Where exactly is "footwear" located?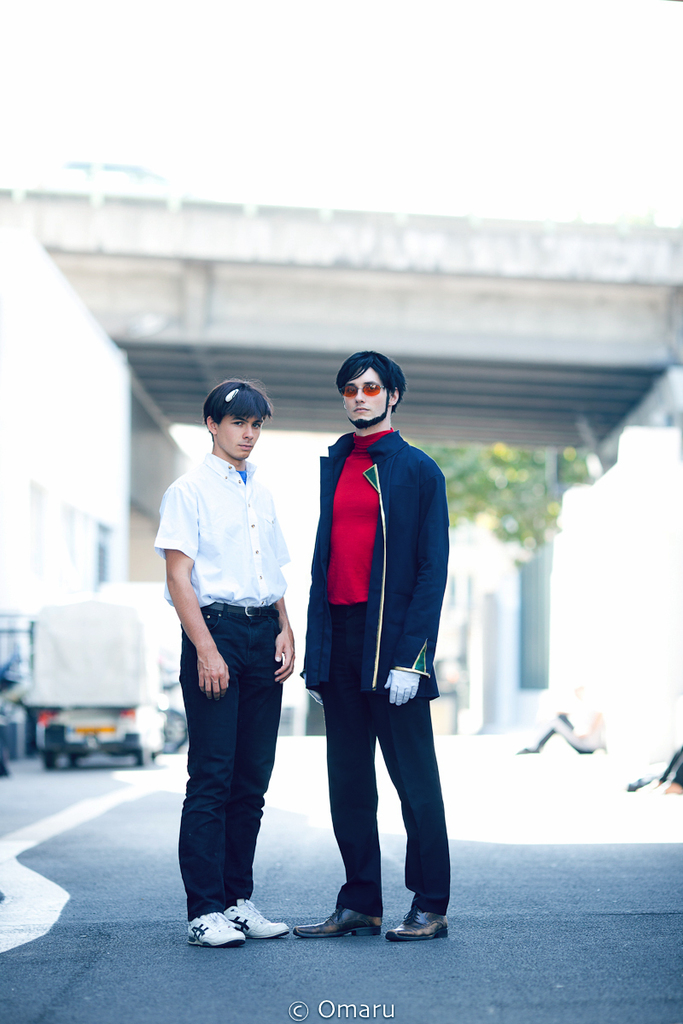
Its bounding box is (179, 909, 239, 946).
